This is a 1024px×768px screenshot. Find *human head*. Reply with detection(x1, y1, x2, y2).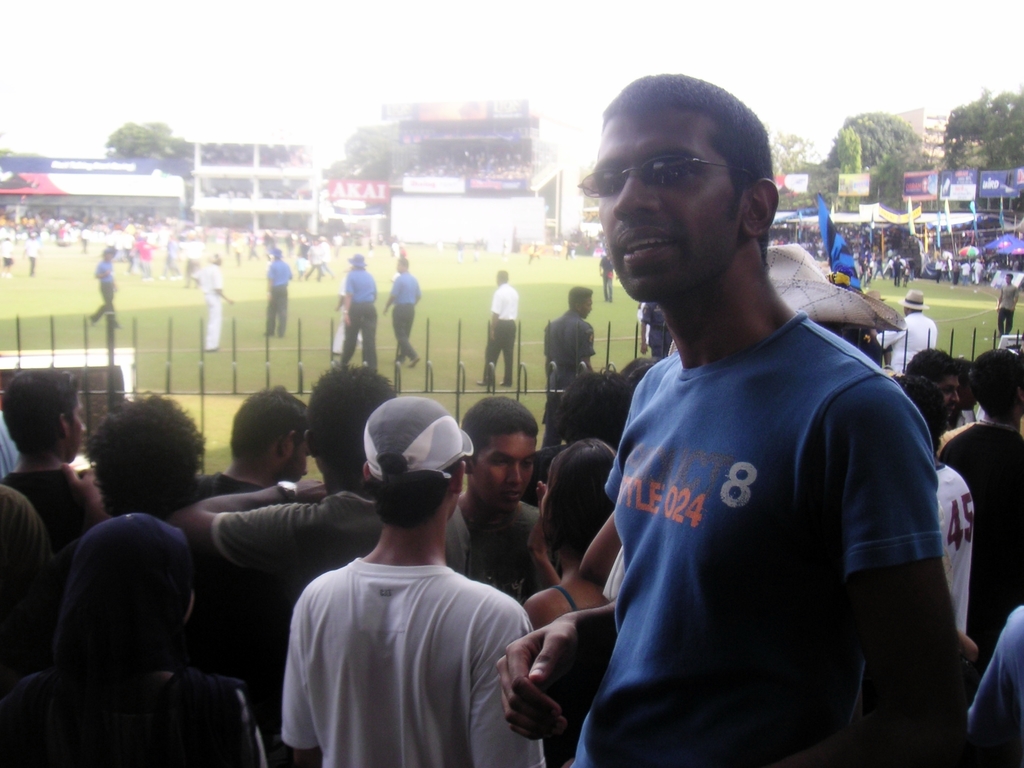
detection(972, 349, 1023, 412).
